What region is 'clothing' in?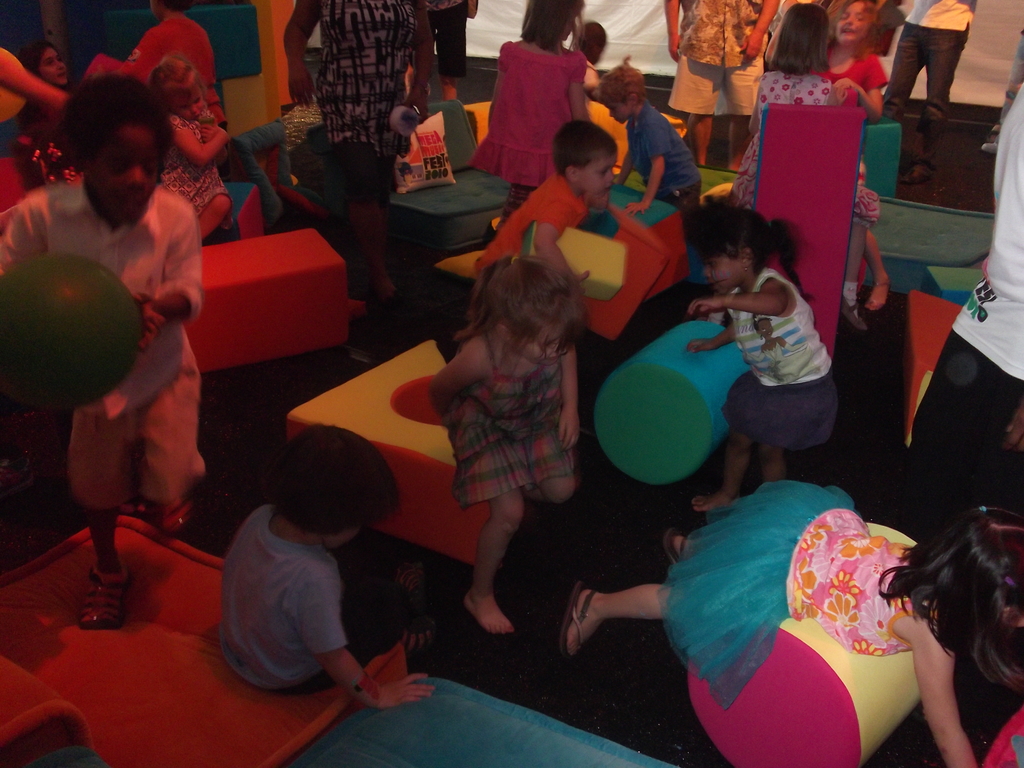
pyautogui.locateOnScreen(6, 86, 79, 191).
